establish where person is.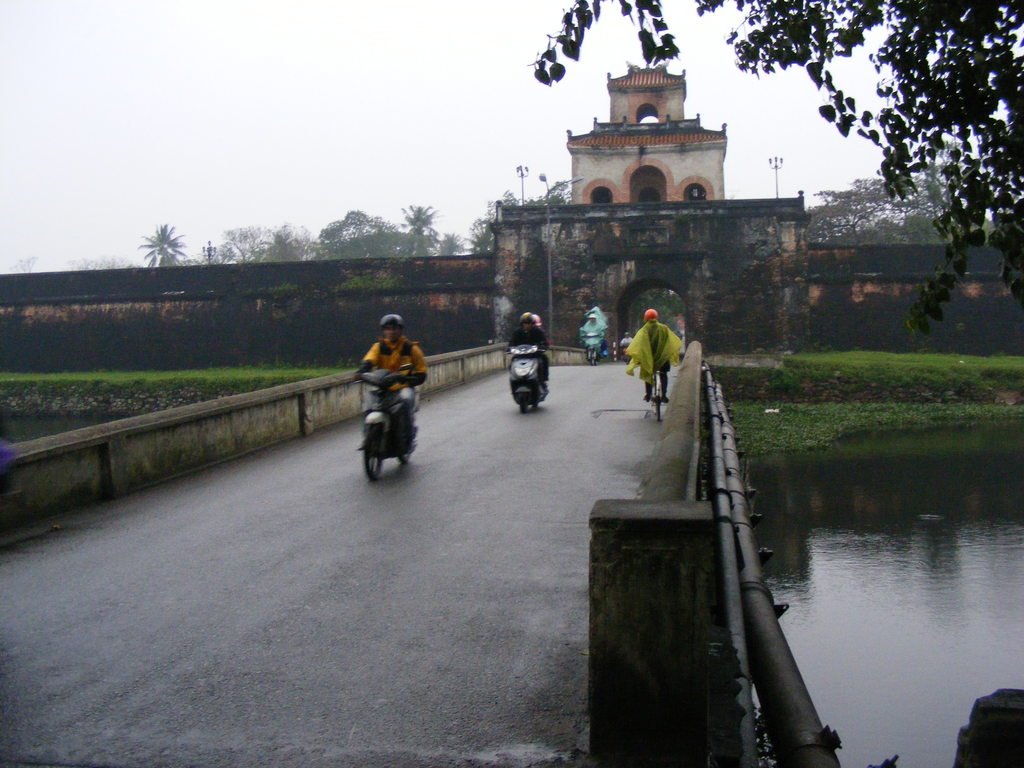
Established at 576,307,605,351.
